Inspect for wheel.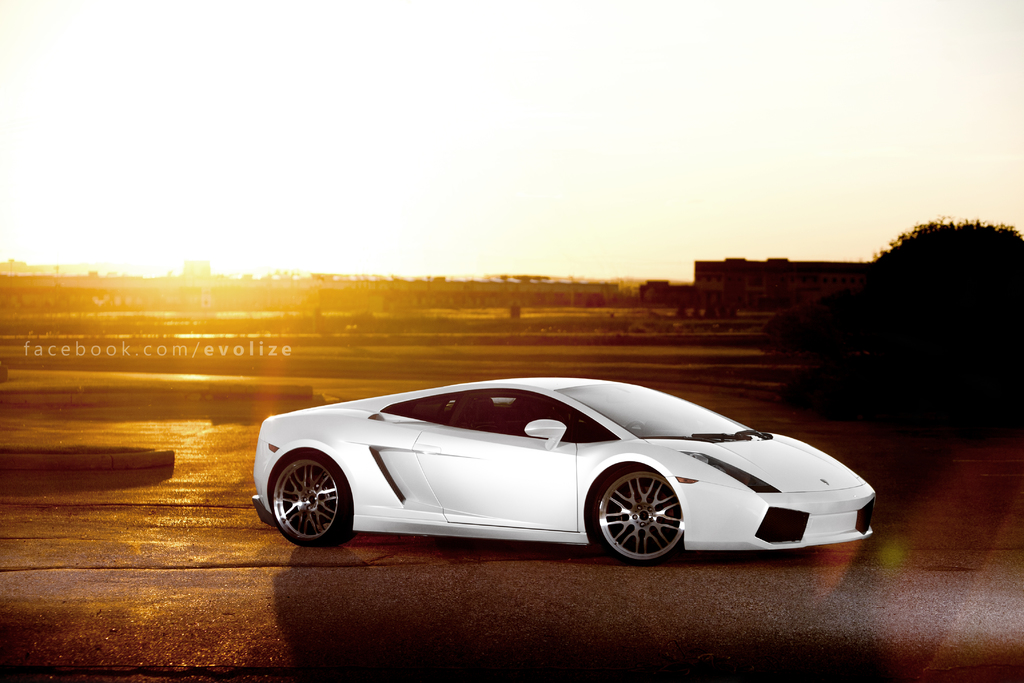
Inspection: left=266, top=457, right=352, bottom=546.
